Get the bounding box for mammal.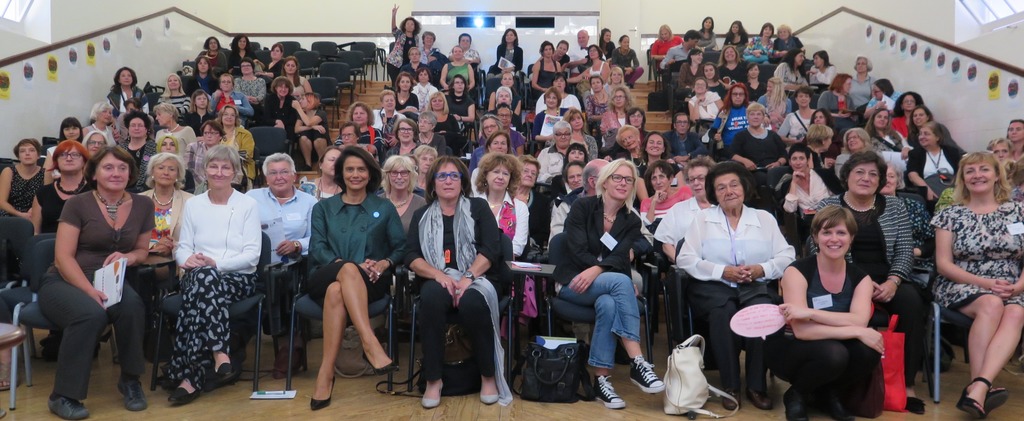
rect(575, 44, 610, 87).
